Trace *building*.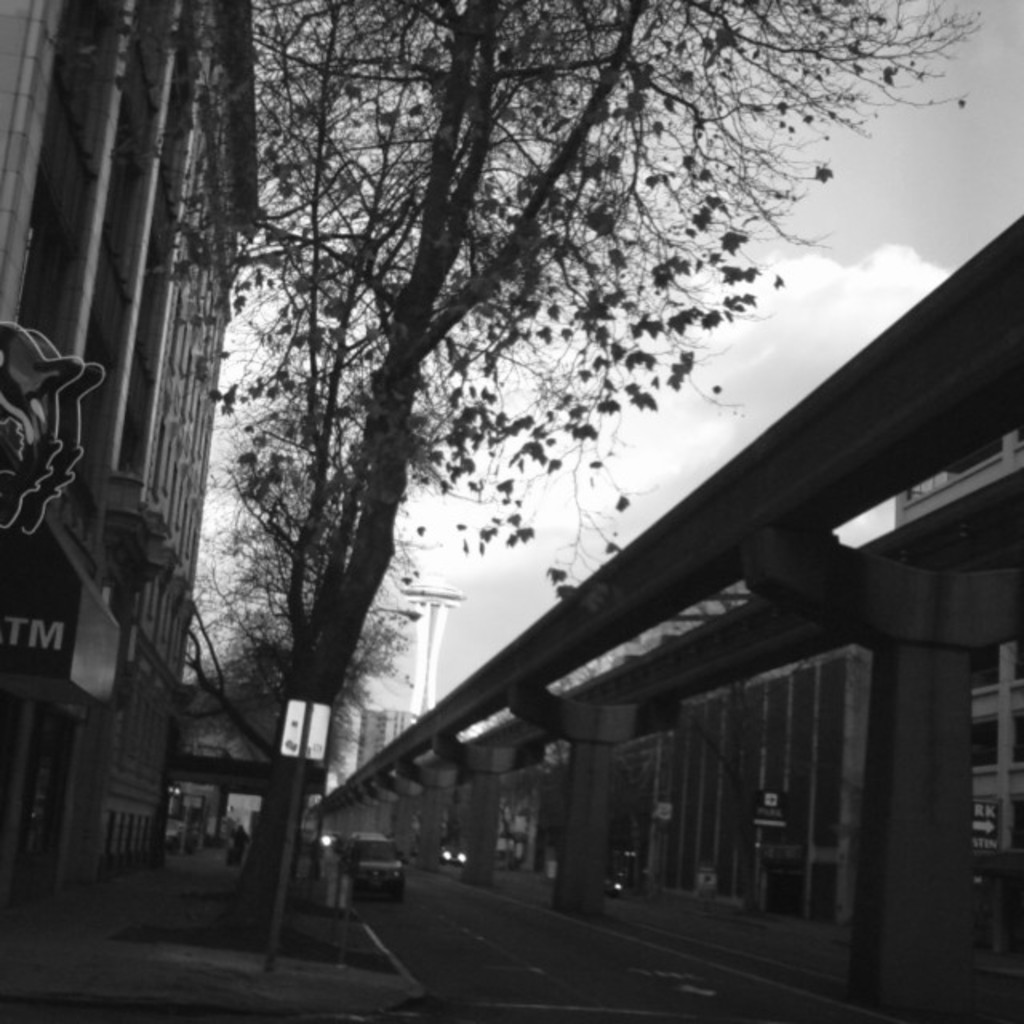
Traced to 309,213,1022,1022.
